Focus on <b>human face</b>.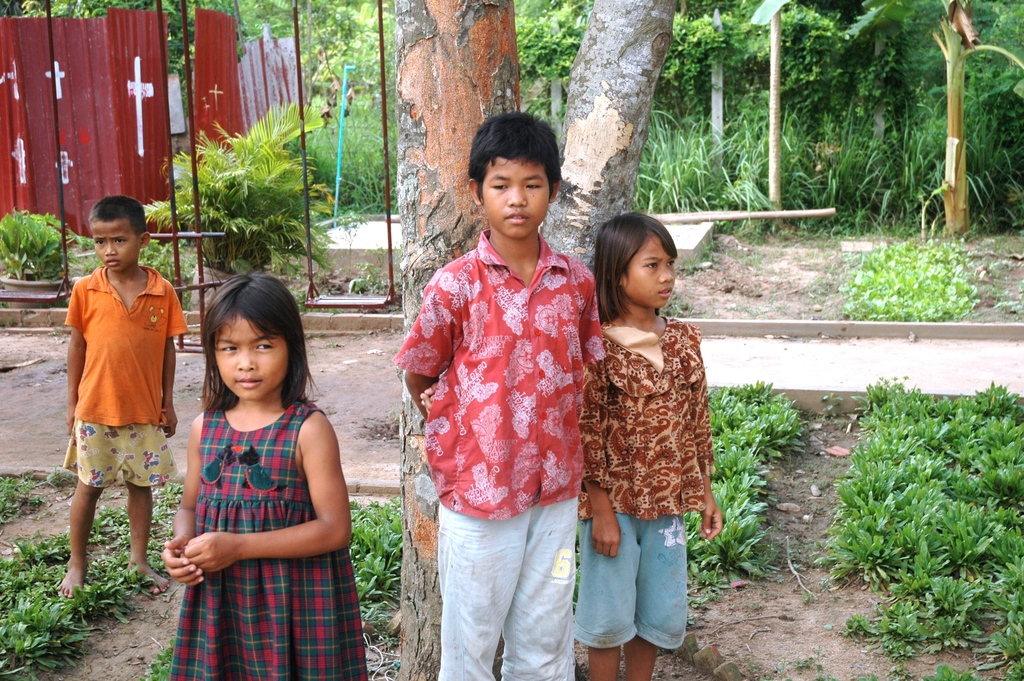
Focused at crop(209, 320, 292, 404).
